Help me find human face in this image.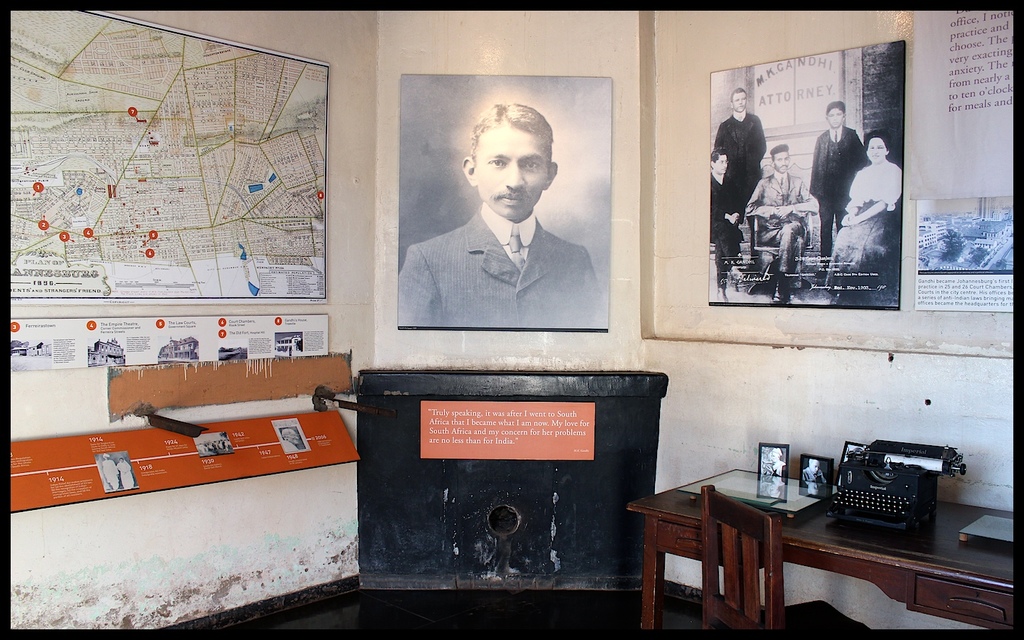
Found it: detection(714, 158, 727, 173).
